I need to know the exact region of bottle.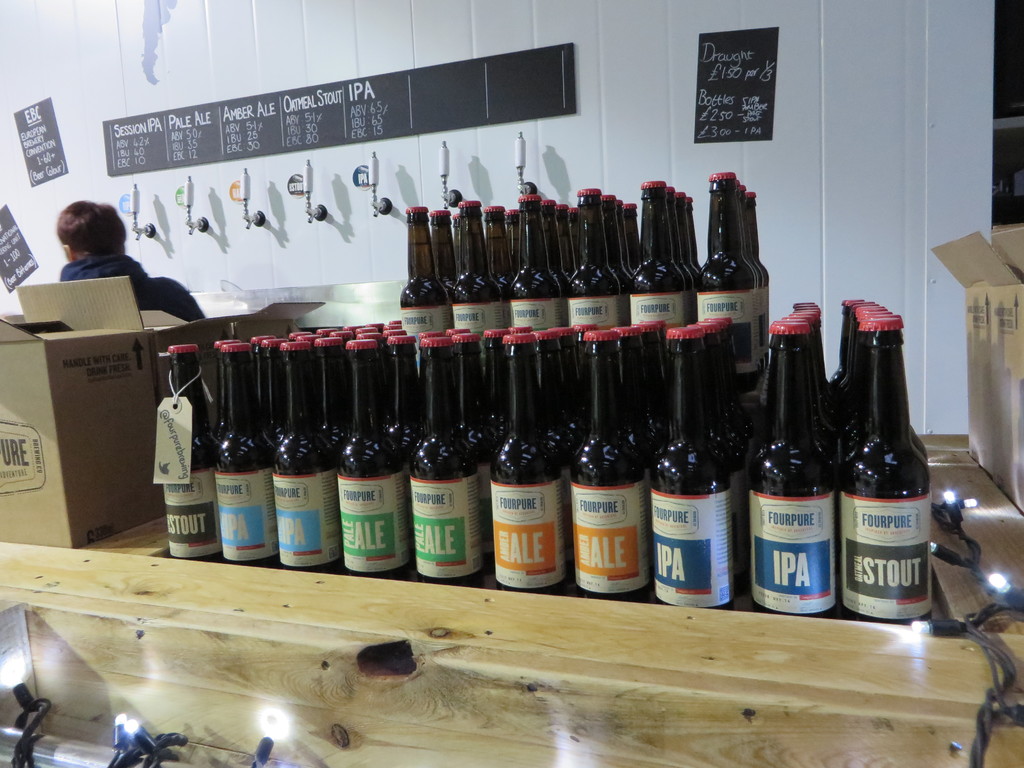
Region: x1=509 y1=193 x2=564 y2=332.
